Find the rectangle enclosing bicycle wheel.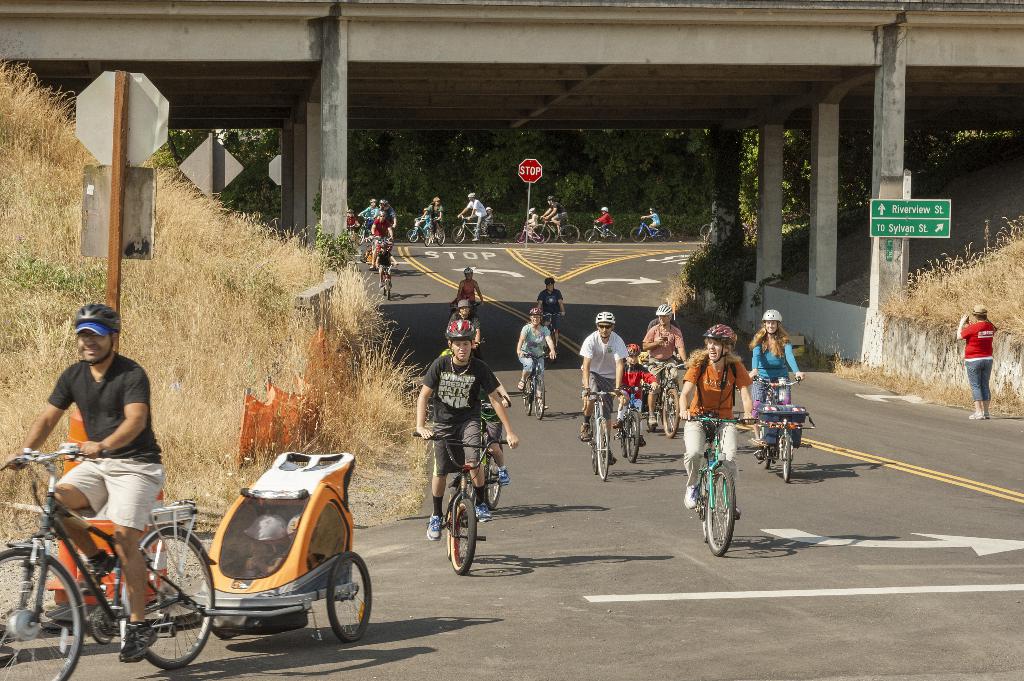
x1=698 y1=464 x2=714 y2=544.
